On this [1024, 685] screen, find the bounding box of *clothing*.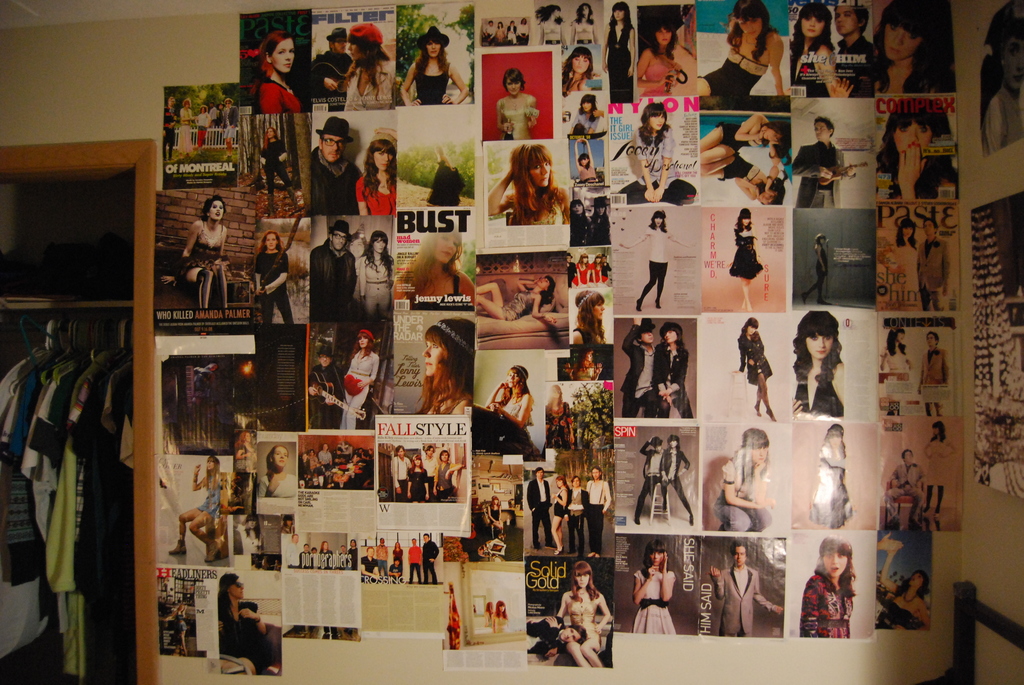
Bounding box: BBox(311, 237, 358, 316).
